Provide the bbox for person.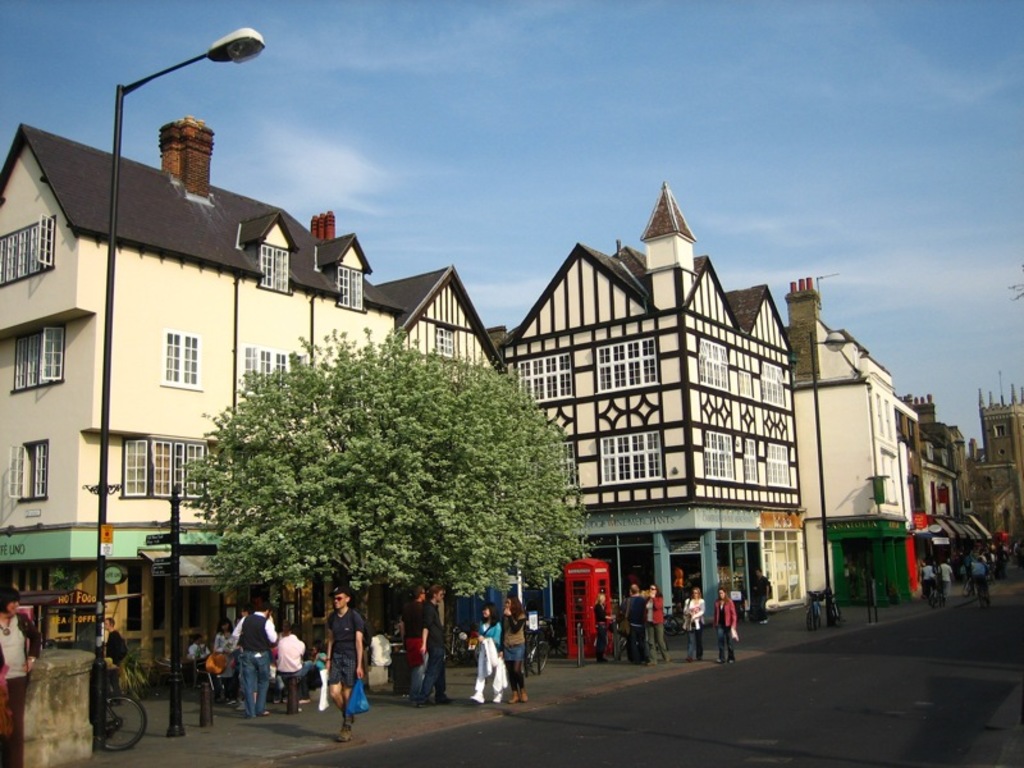
detection(963, 544, 987, 603).
